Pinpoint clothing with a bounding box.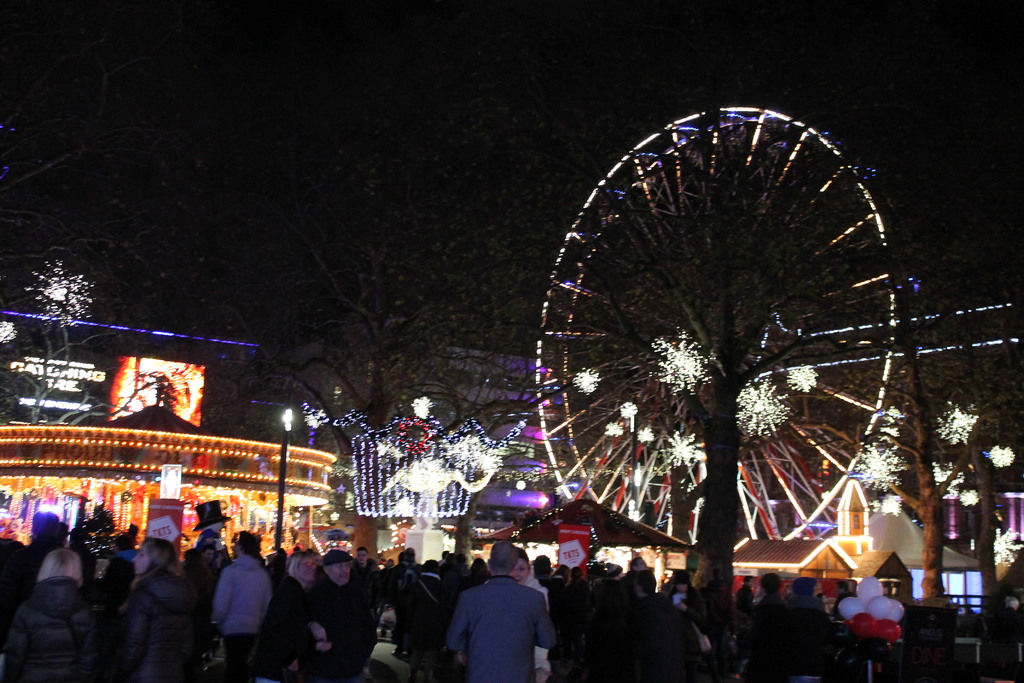
bbox=[211, 555, 272, 670].
